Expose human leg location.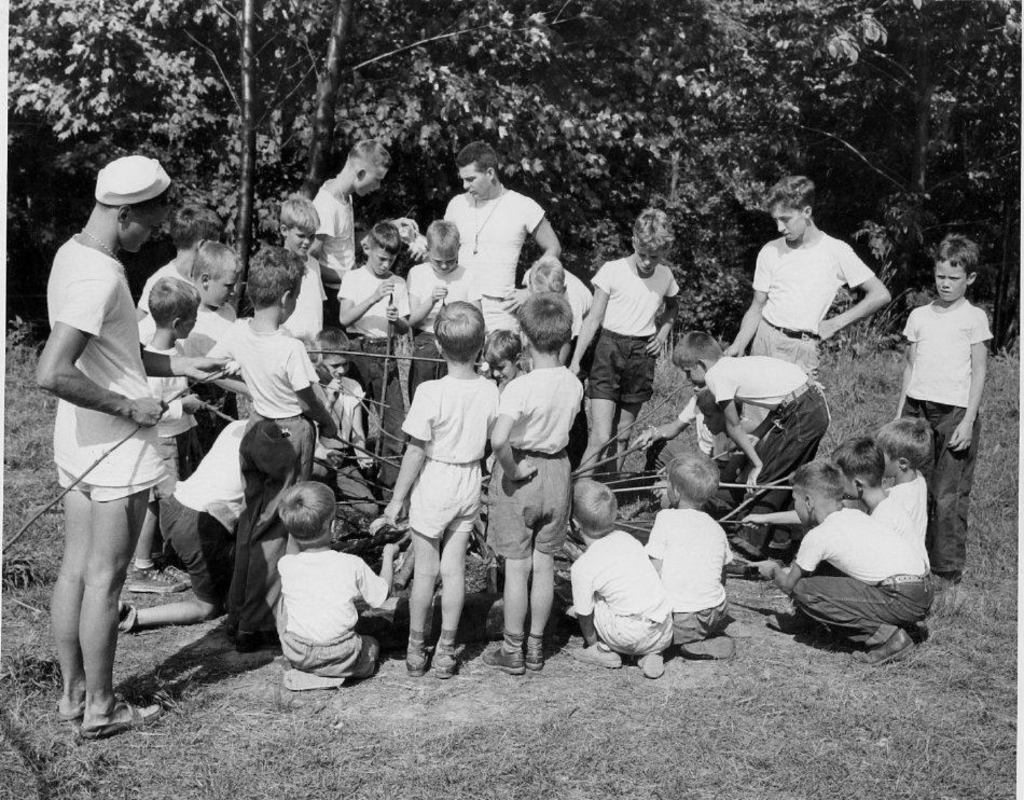
Exposed at (938,418,977,590).
